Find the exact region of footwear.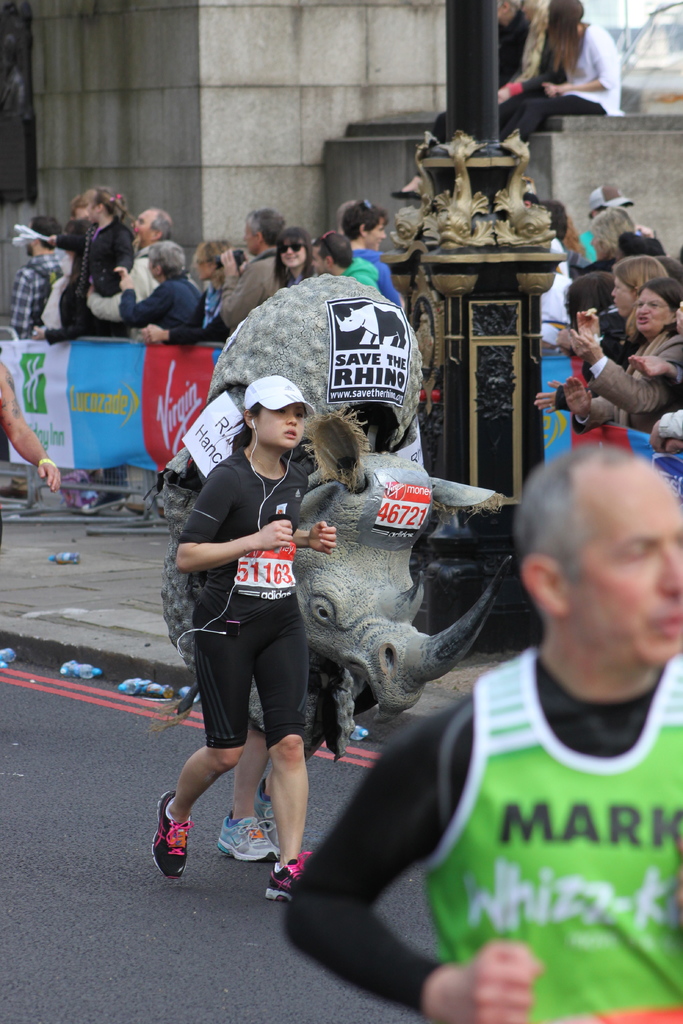
Exact region: Rect(254, 785, 275, 841).
